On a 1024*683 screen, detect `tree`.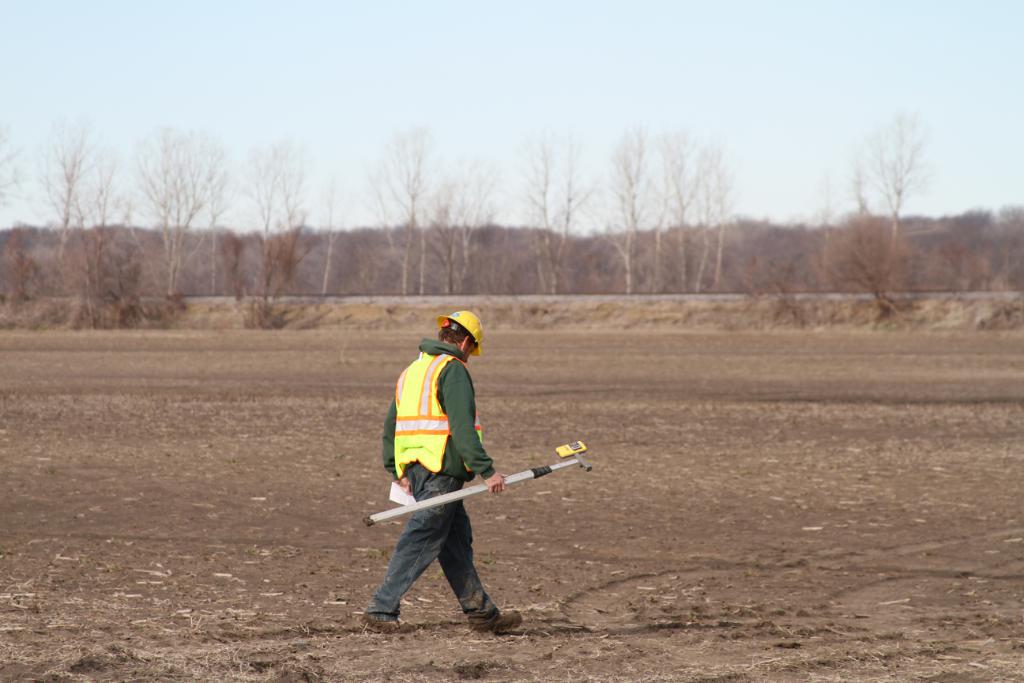
418, 150, 488, 308.
